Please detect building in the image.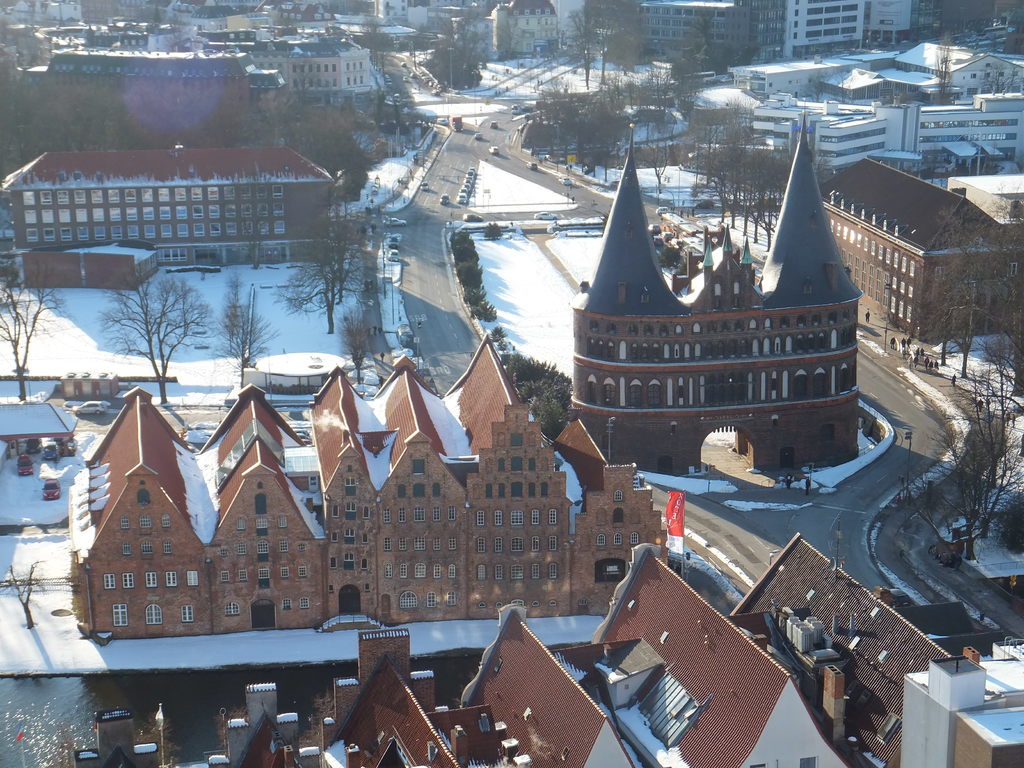
<region>23, 47, 360, 150</region>.
